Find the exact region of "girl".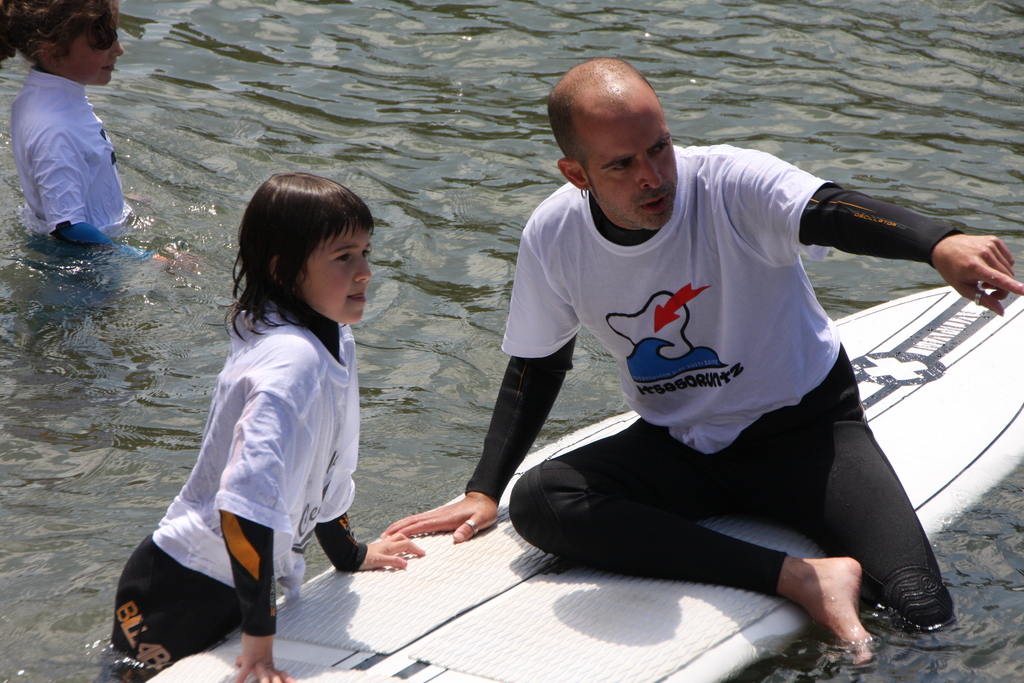
Exact region: (x1=0, y1=0, x2=201, y2=270).
